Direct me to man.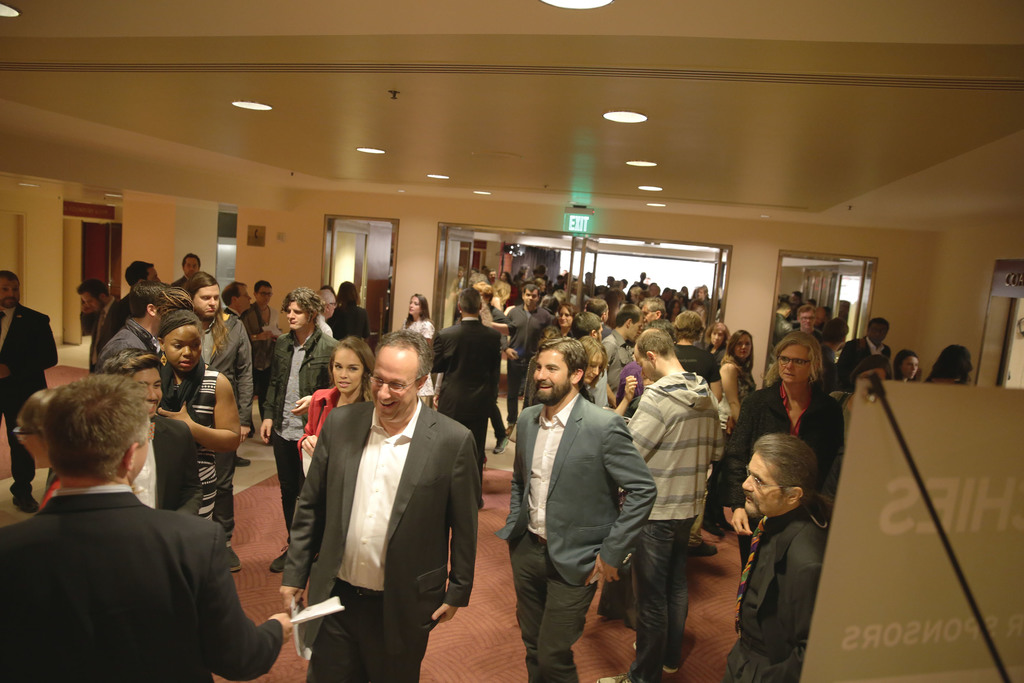
Direction: detection(447, 258, 460, 297).
